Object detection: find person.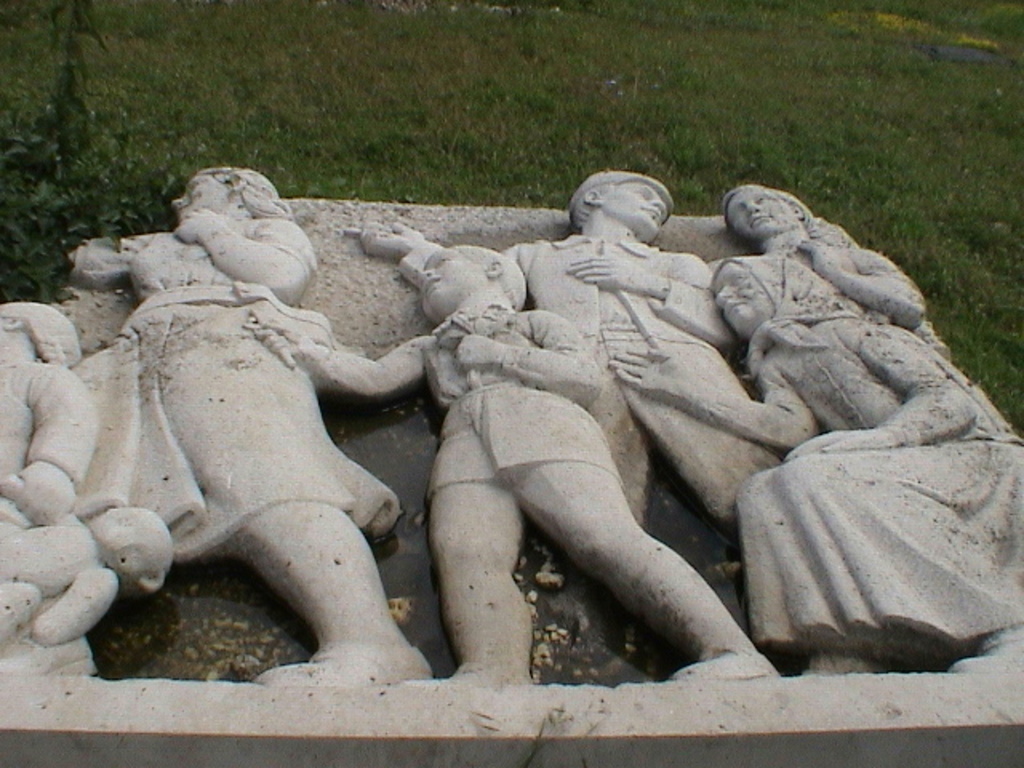
box=[0, 514, 171, 670].
